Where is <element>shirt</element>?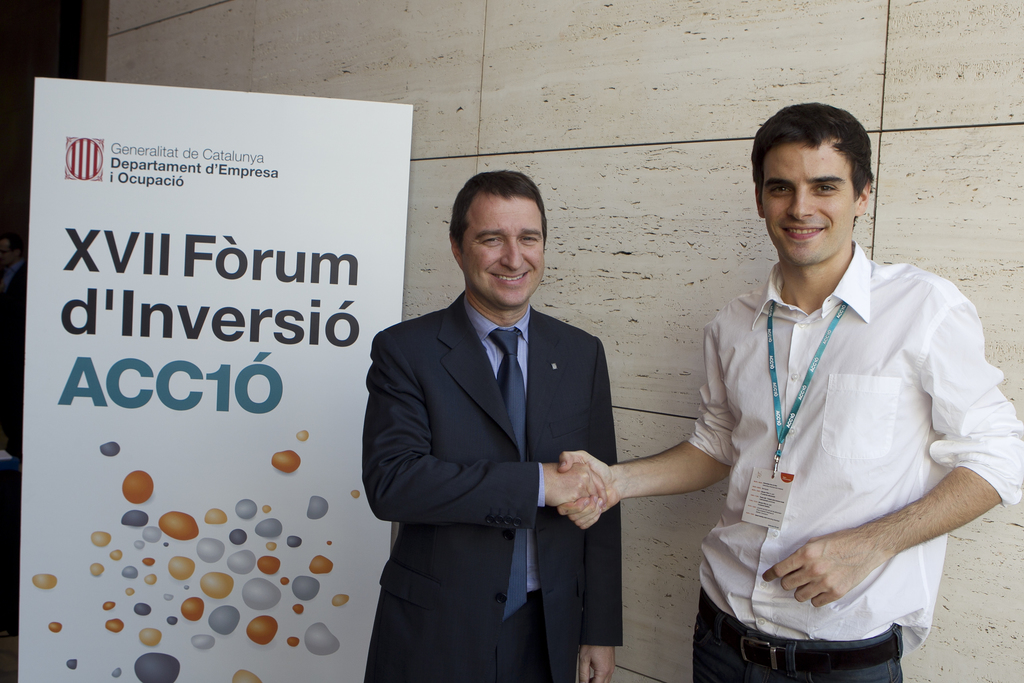
465,293,541,593.
